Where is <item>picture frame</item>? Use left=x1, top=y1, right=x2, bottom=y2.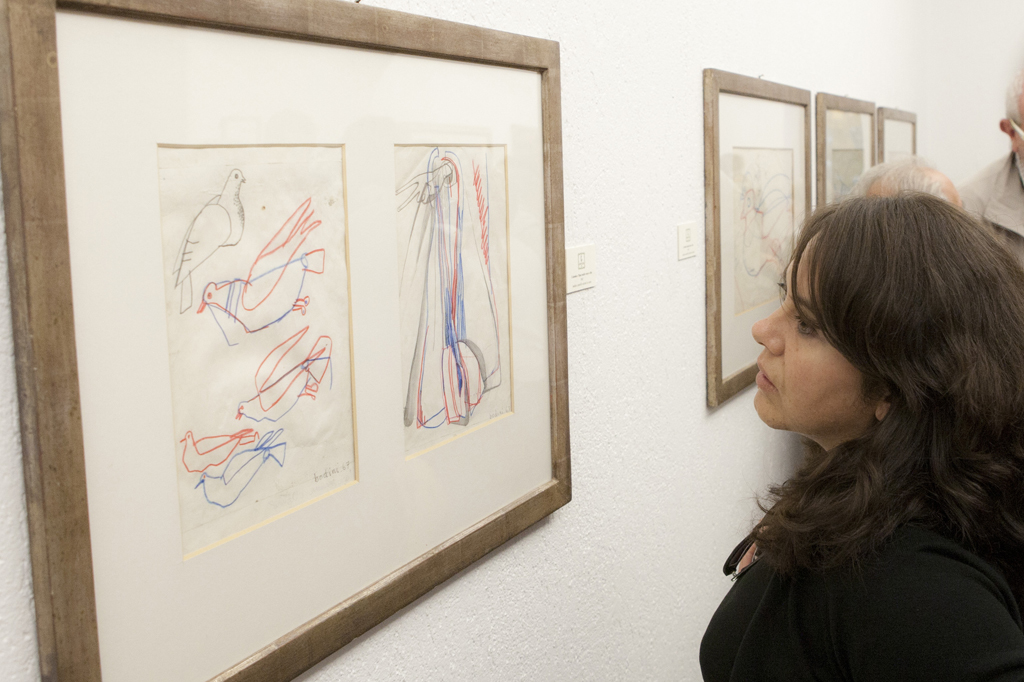
left=700, top=66, right=811, bottom=410.
